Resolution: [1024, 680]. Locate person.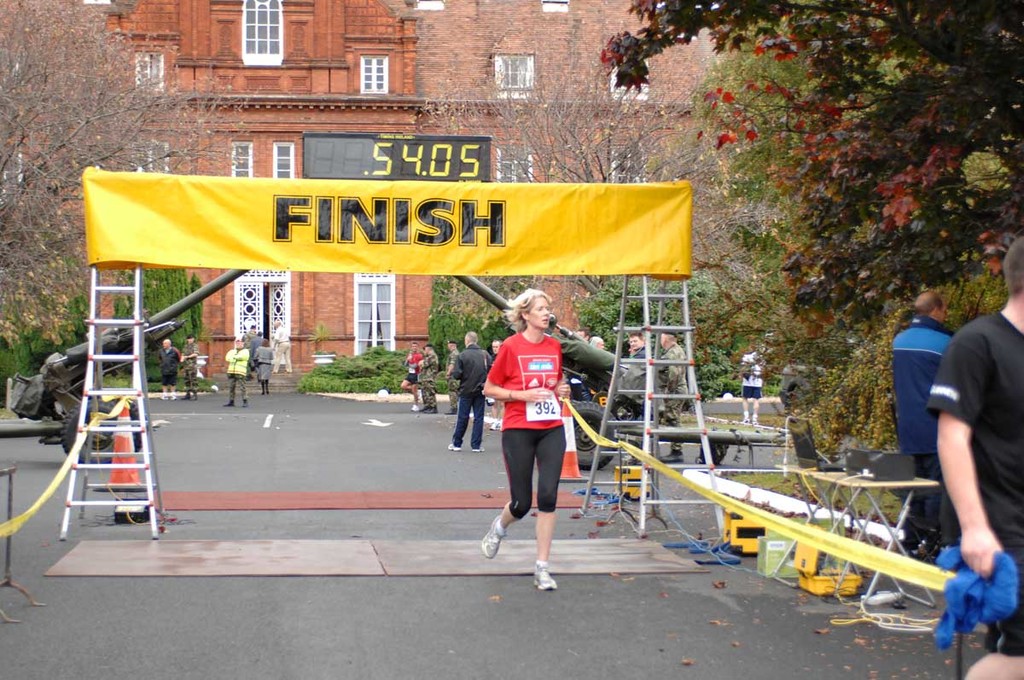
left=588, top=336, right=604, bottom=348.
